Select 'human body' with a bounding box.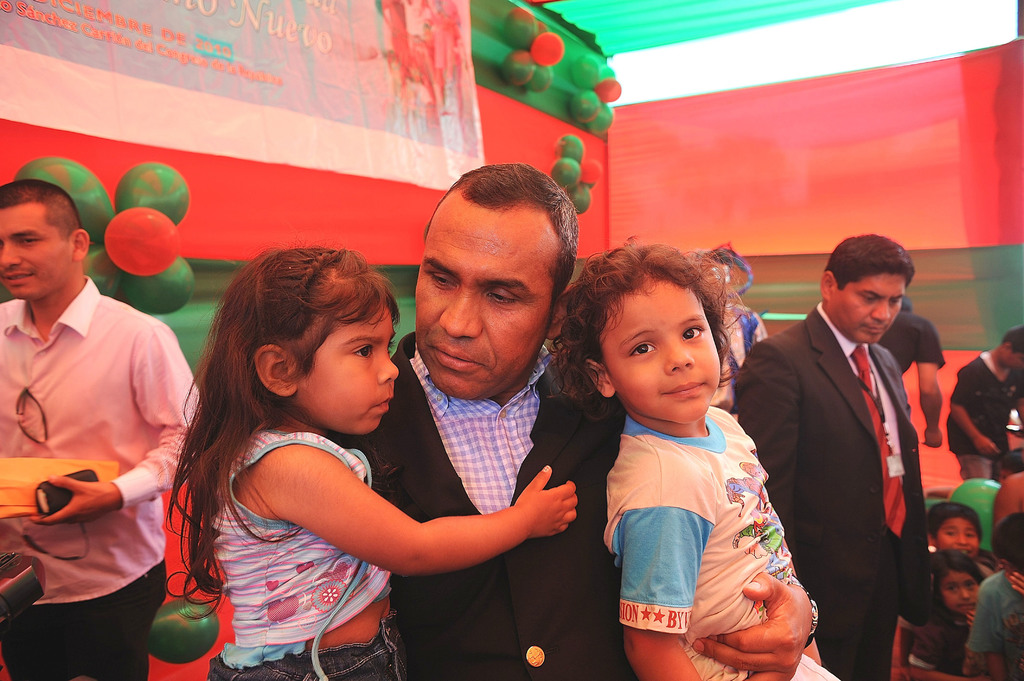
x1=907, y1=611, x2=979, y2=680.
